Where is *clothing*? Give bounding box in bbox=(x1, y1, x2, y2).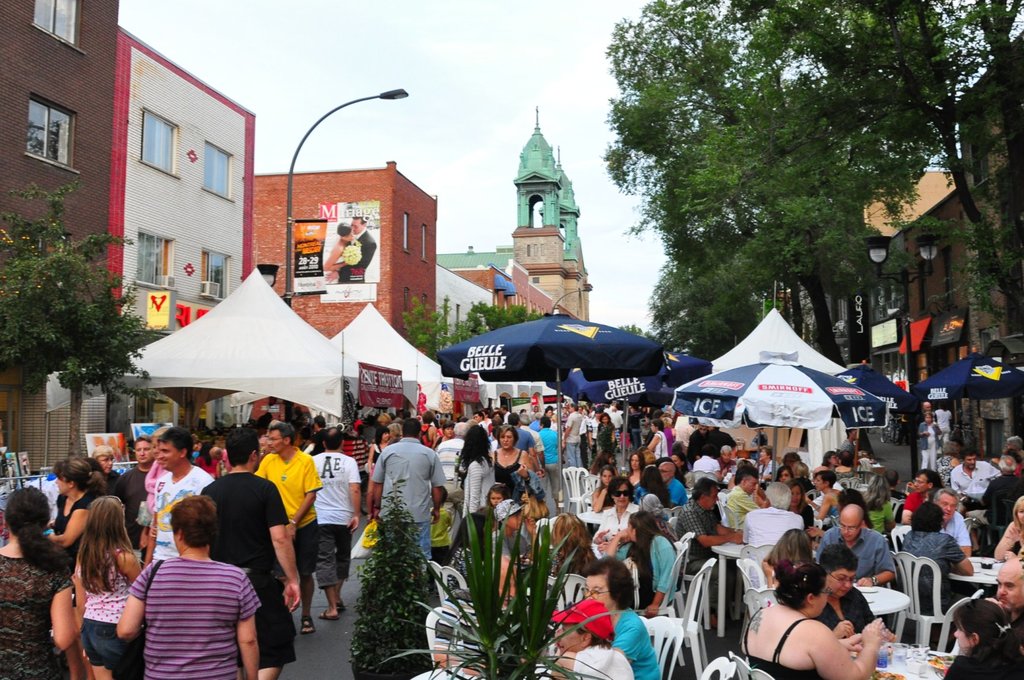
bbox=(824, 587, 880, 636).
